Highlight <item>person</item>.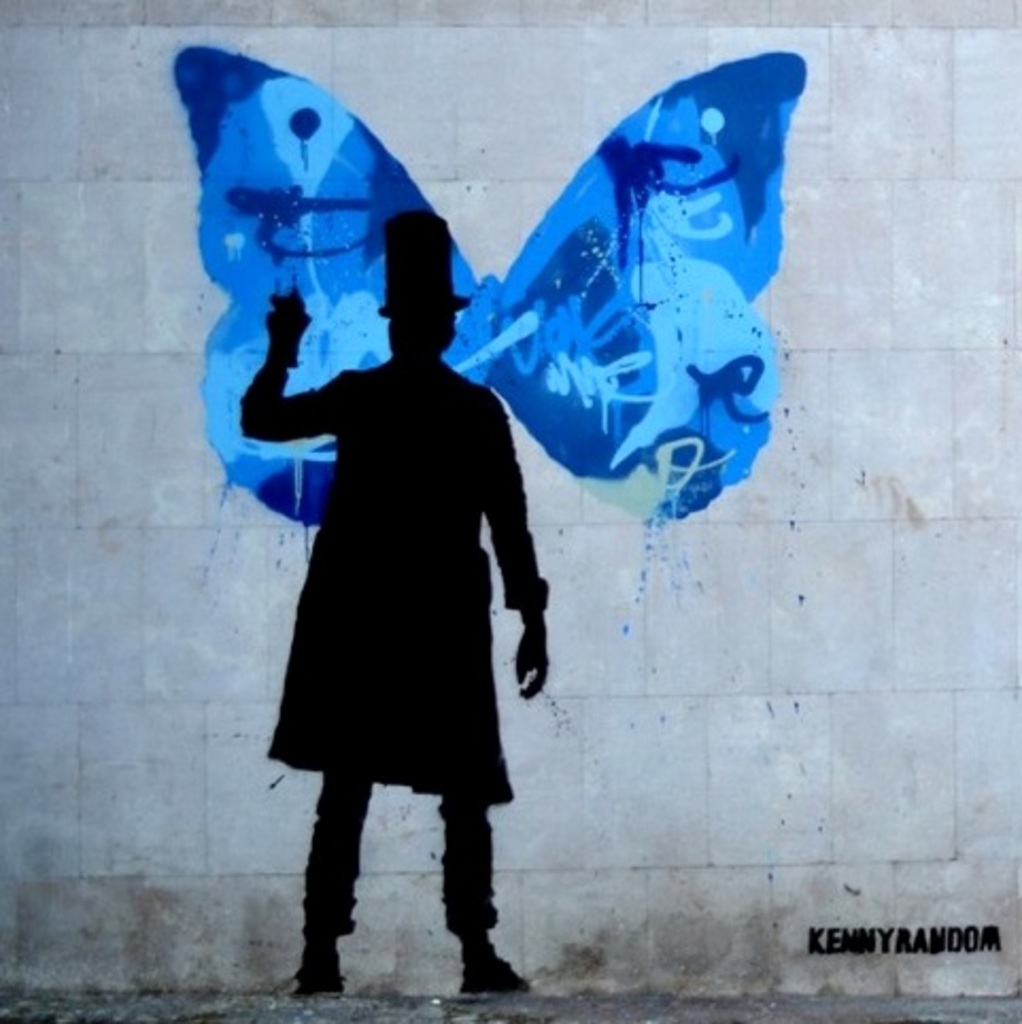
Highlighted region: detection(212, 98, 565, 1023).
